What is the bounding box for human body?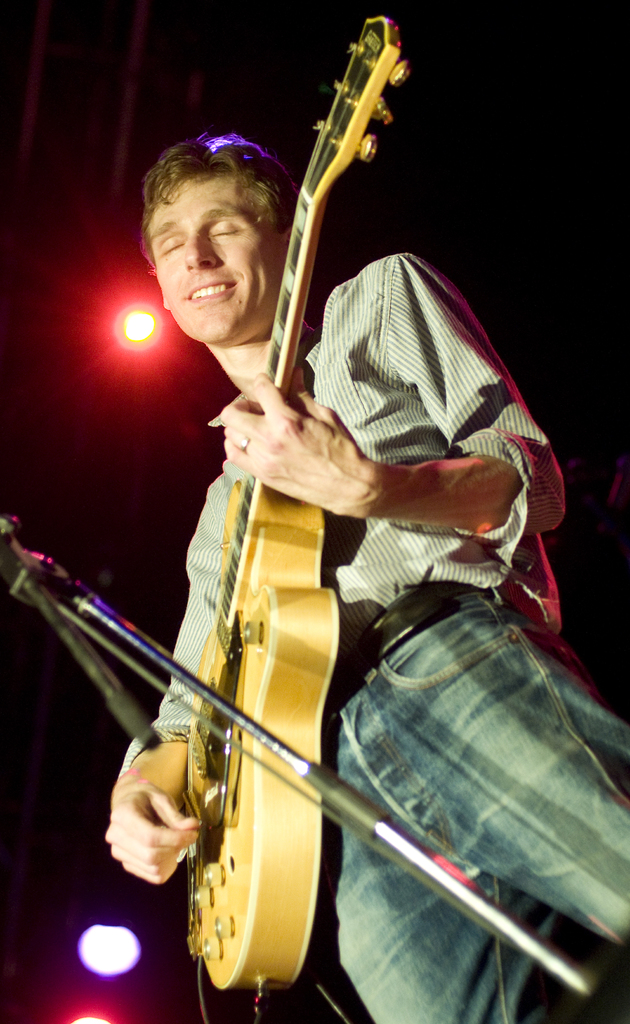
[x1=70, y1=109, x2=576, y2=996].
